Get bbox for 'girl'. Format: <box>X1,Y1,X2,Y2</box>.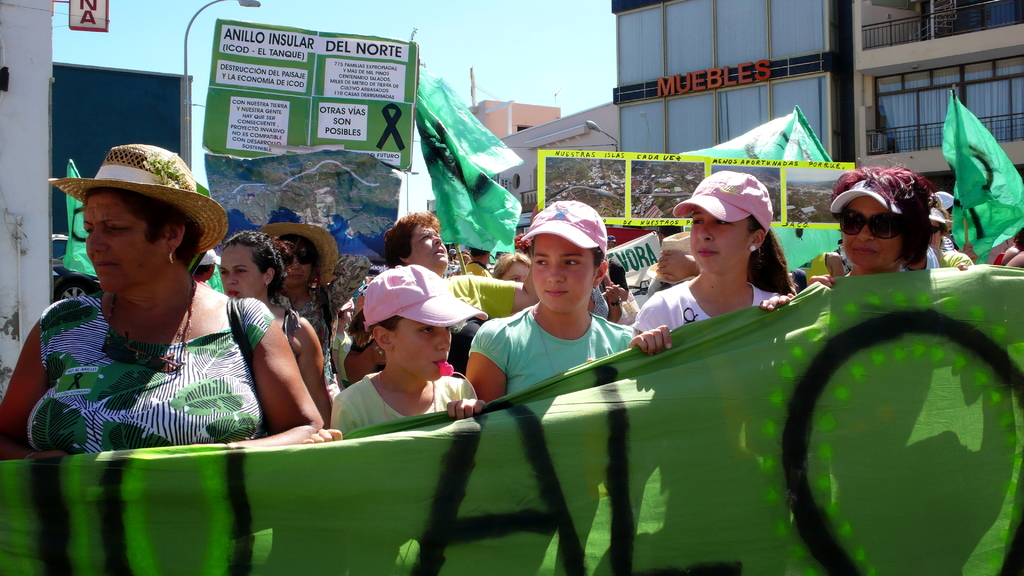
<box>304,264,486,446</box>.
